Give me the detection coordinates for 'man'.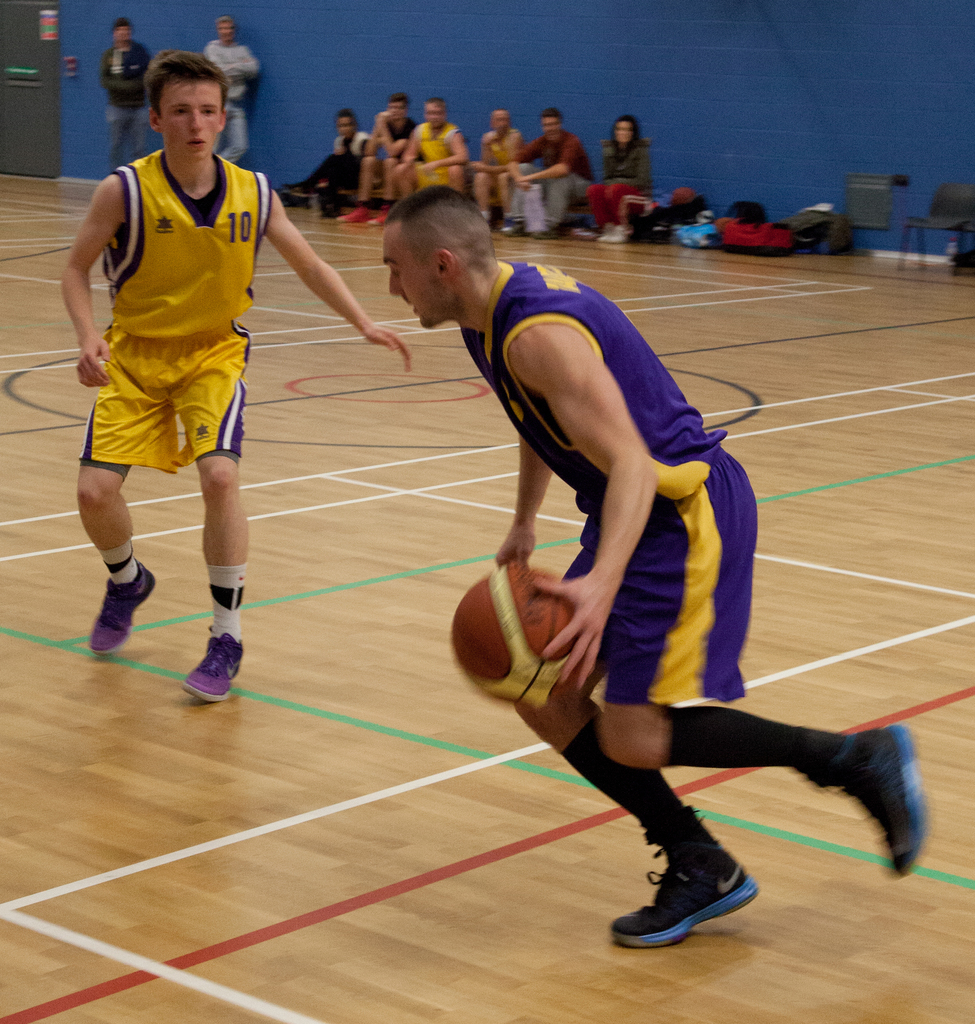
202,6,277,189.
